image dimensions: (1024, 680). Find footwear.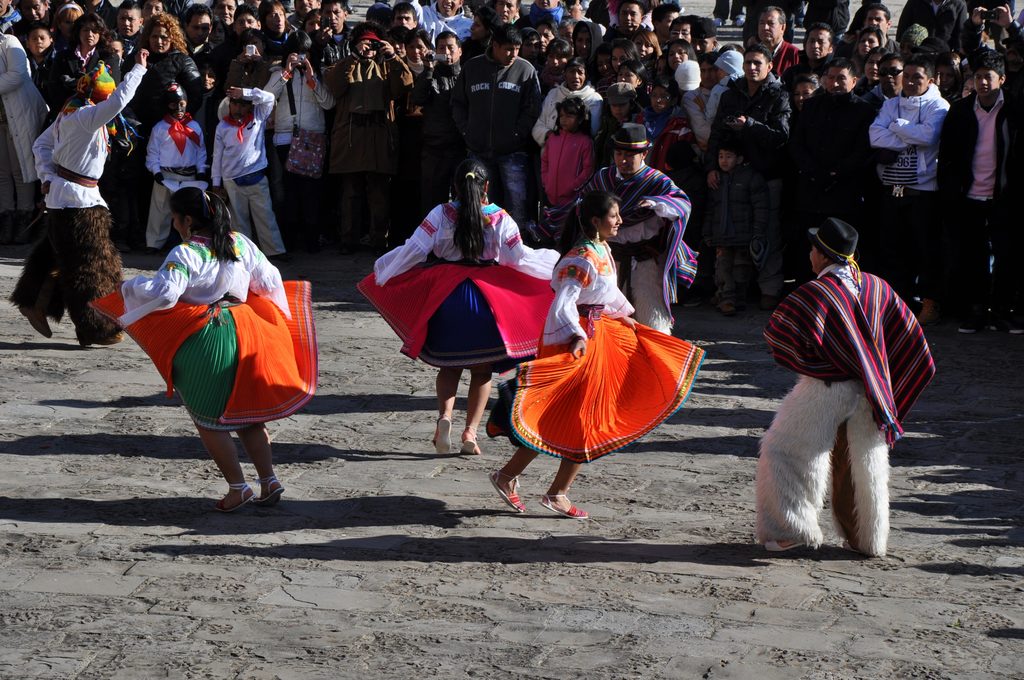
bbox=(81, 337, 124, 346).
